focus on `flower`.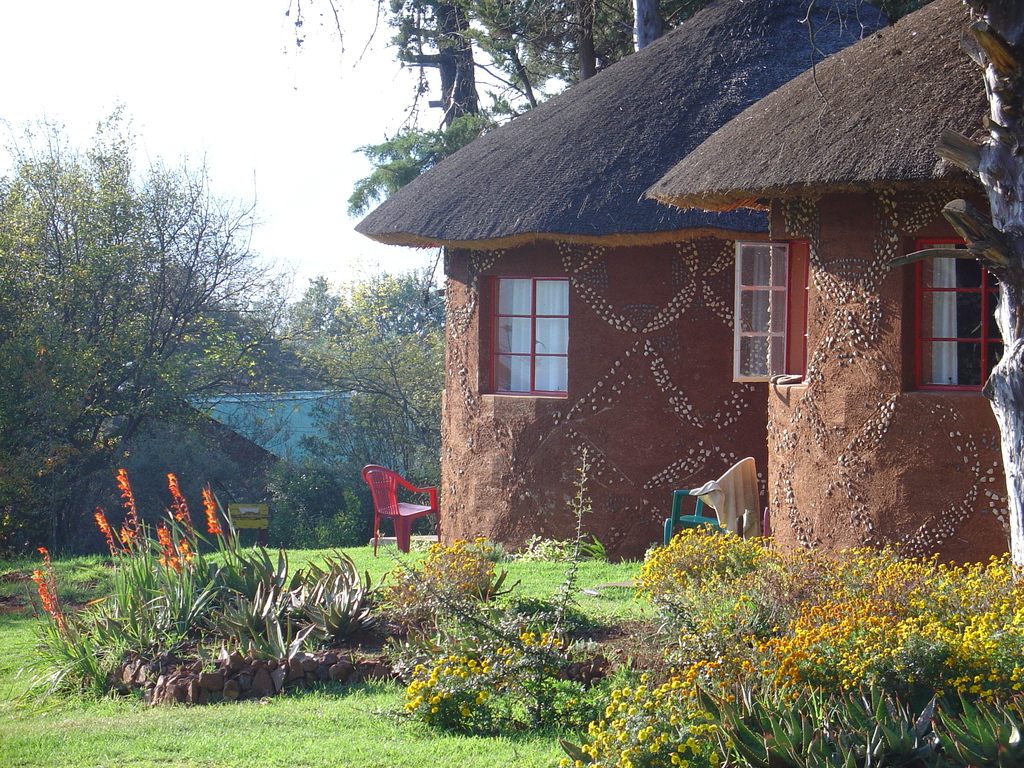
Focused at region(115, 468, 136, 516).
